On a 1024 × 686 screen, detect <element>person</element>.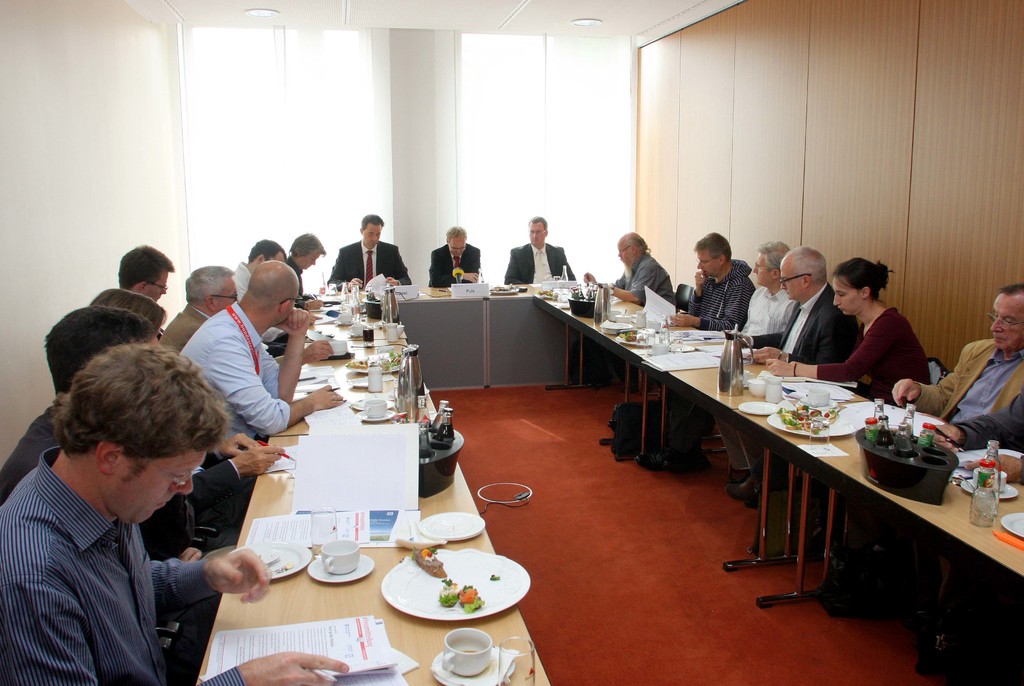
region(177, 257, 355, 458).
